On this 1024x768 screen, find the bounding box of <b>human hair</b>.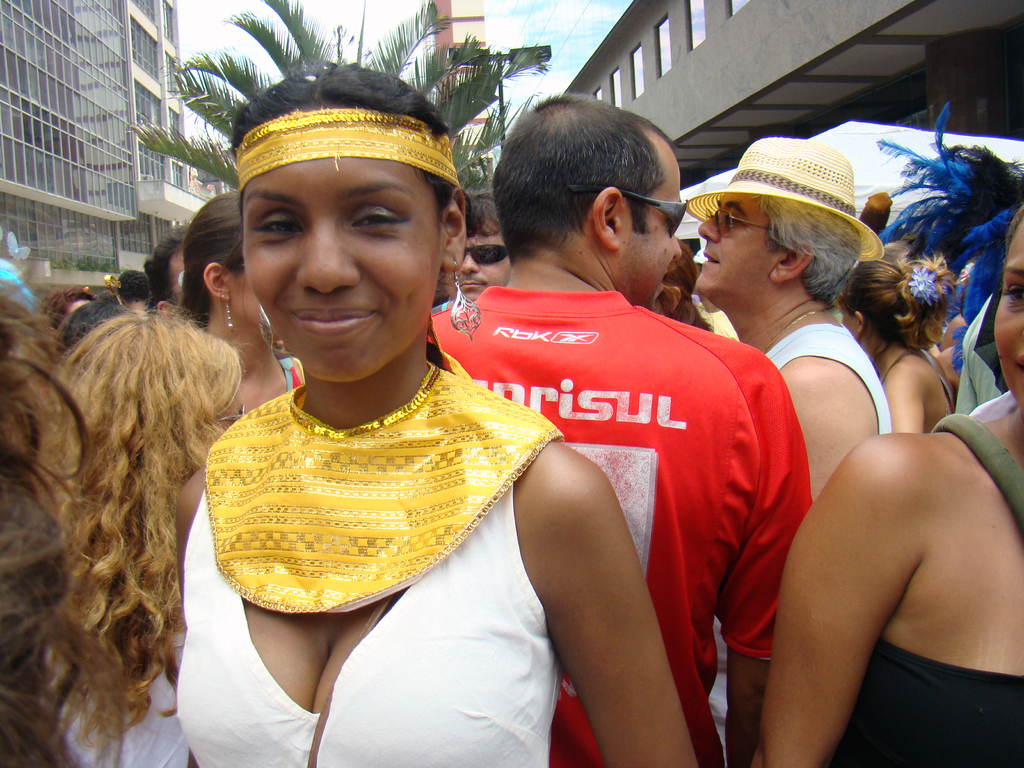
Bounding box: box=[465, 188, 506, 241].
